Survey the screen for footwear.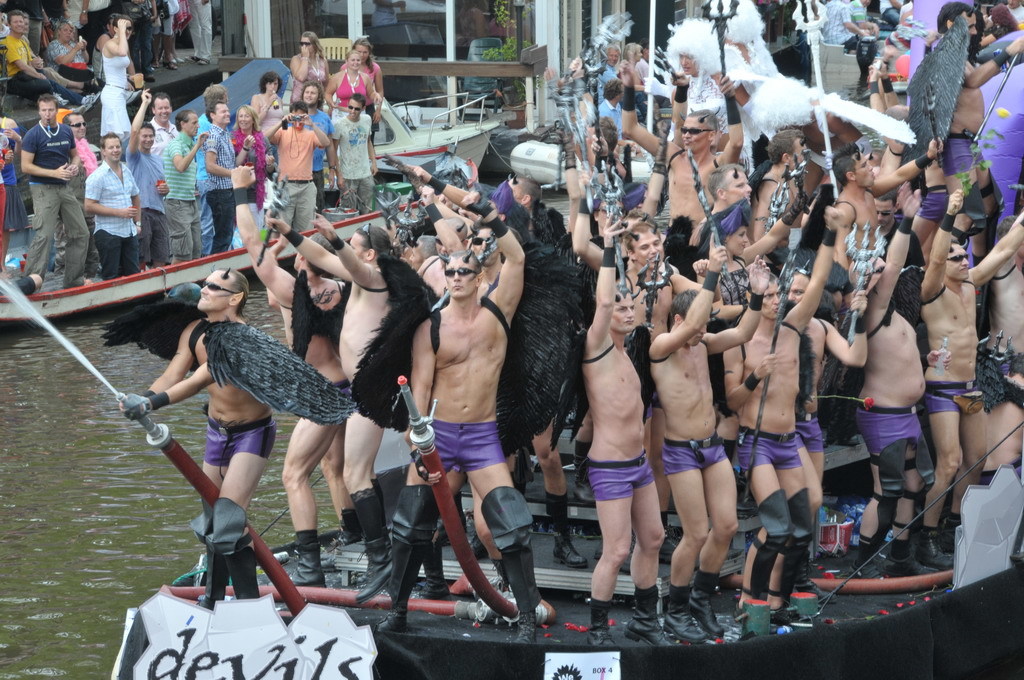
Survey found: 556:530:579:561.
